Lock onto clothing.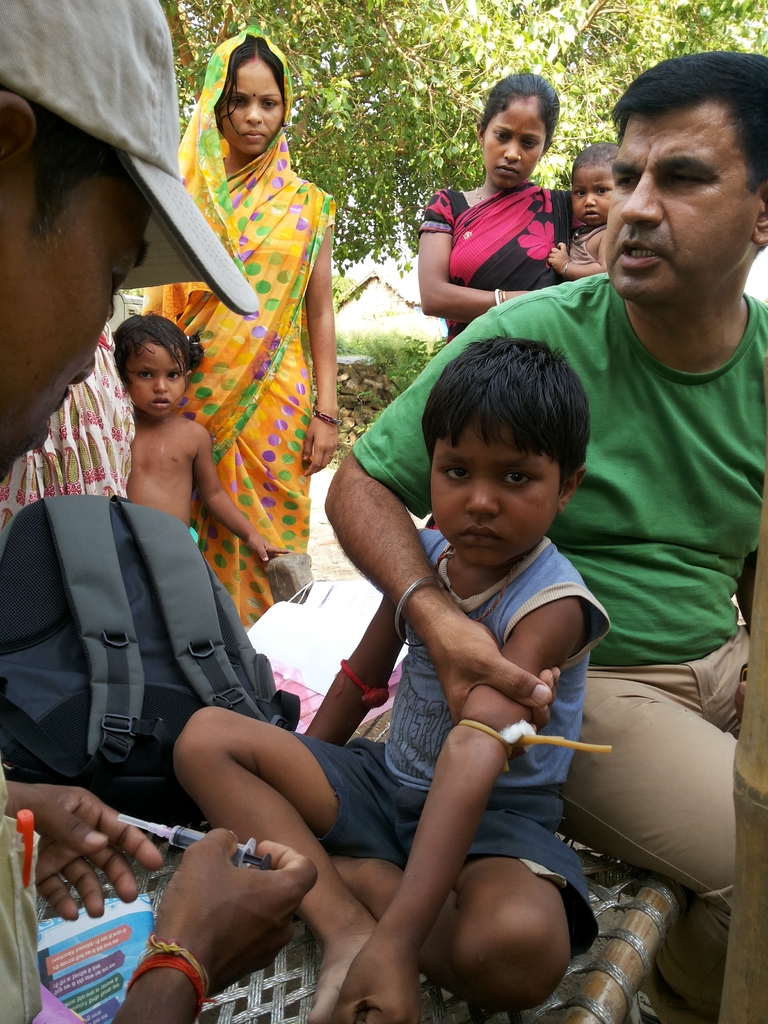
Locked: bbox=(167, 79, 344, 616).
